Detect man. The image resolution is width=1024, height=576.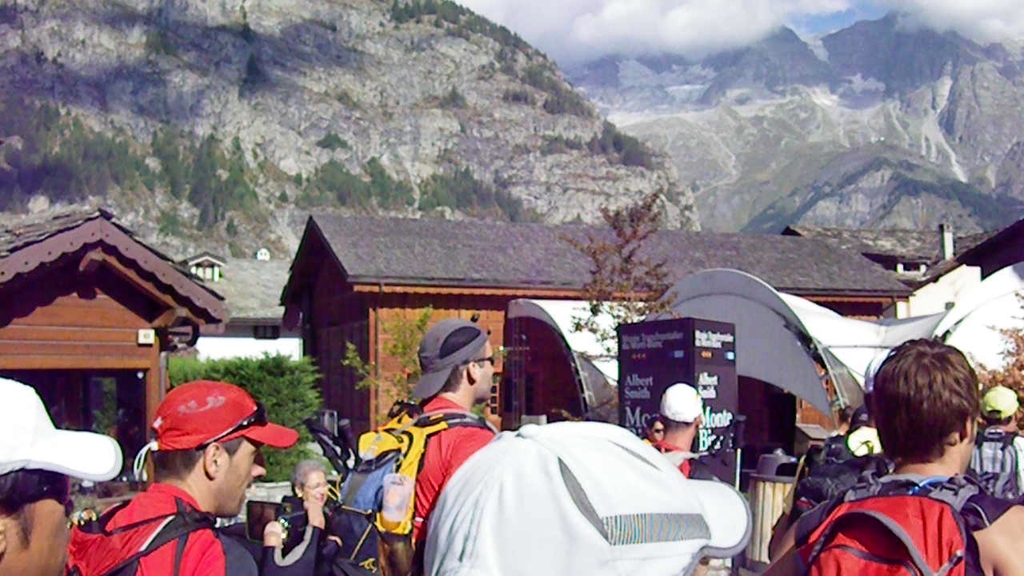
x1=966 y1=387 x2=1023 y2=473.
